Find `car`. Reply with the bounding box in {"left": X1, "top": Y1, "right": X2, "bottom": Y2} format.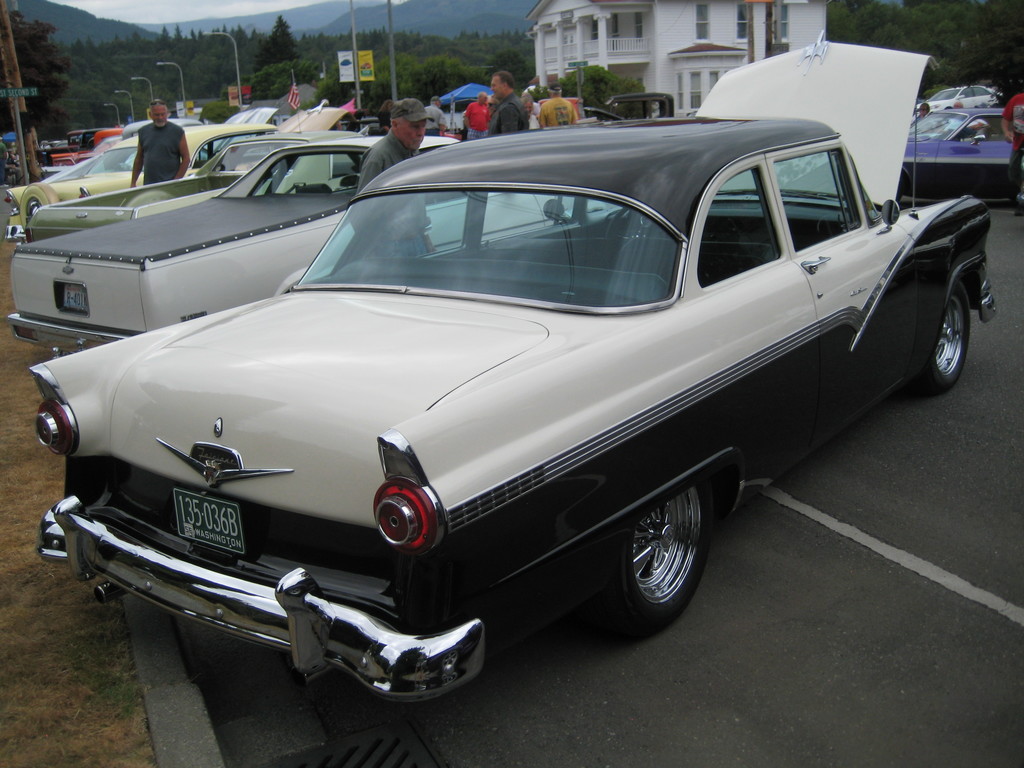
{"left": 904, "top": 111, "right": 1020, "bottom": 200}.
